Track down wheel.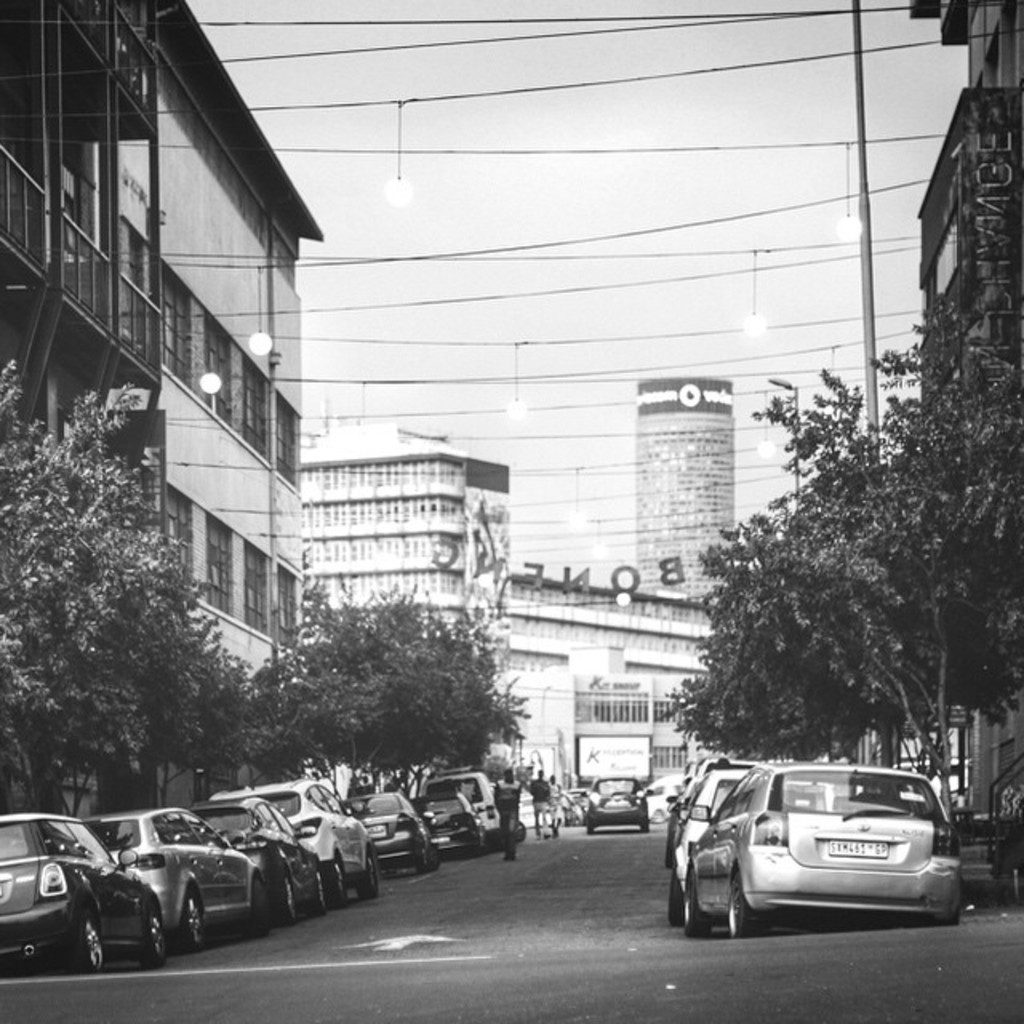
Tracked to l=184, t=896, r=200, b=944.
